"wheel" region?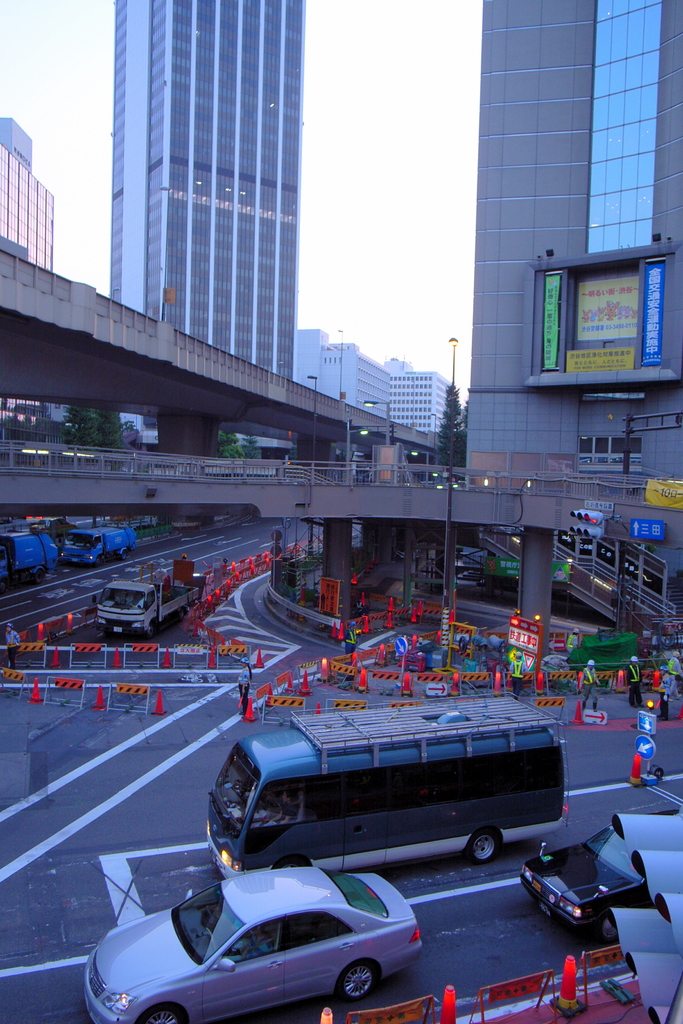
pyautogui.locateOnScreen(140, 1008, 179, 1023)
